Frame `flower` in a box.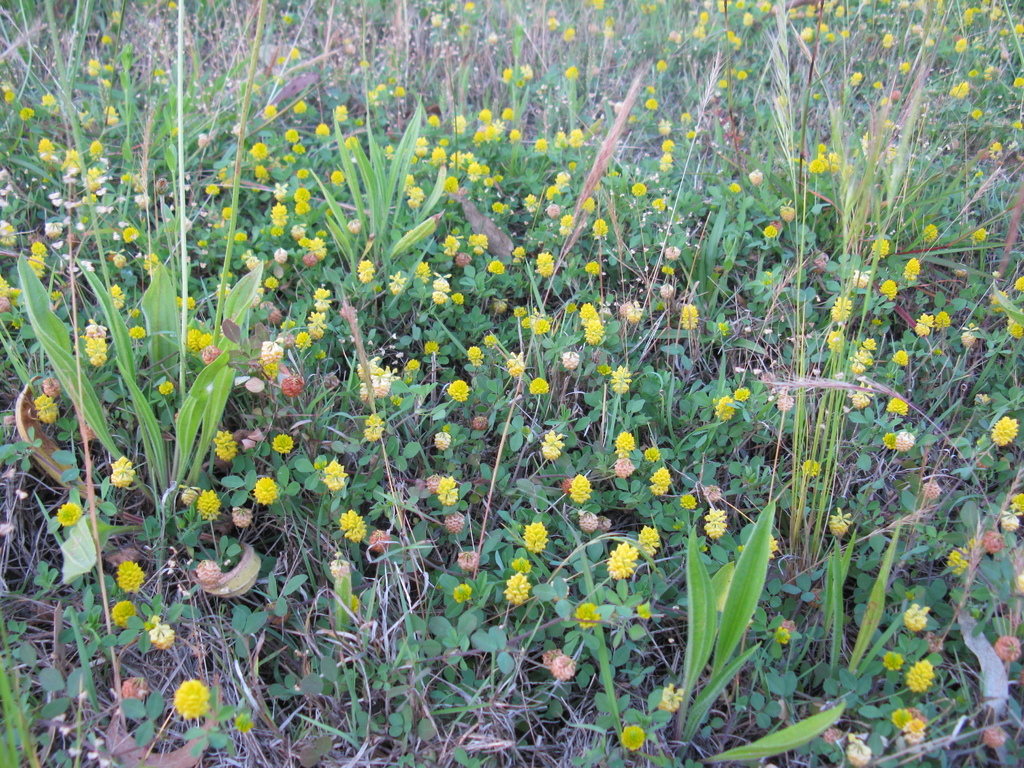
(905,657,931,688).
